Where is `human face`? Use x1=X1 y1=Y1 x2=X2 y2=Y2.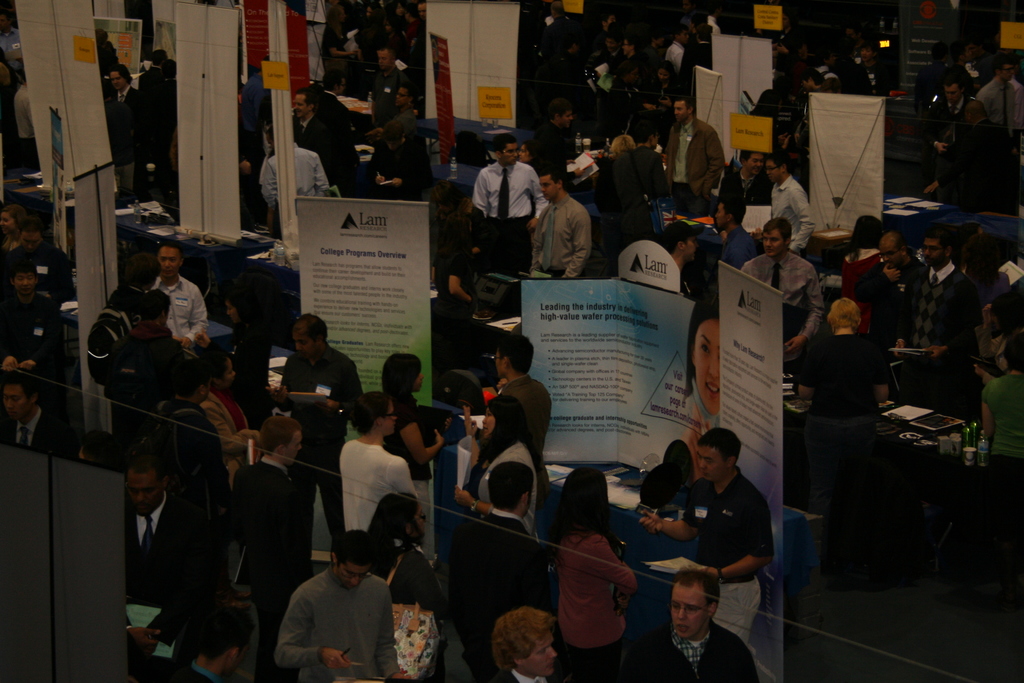
x1=682 y1=231 x2=700 y2=260.
